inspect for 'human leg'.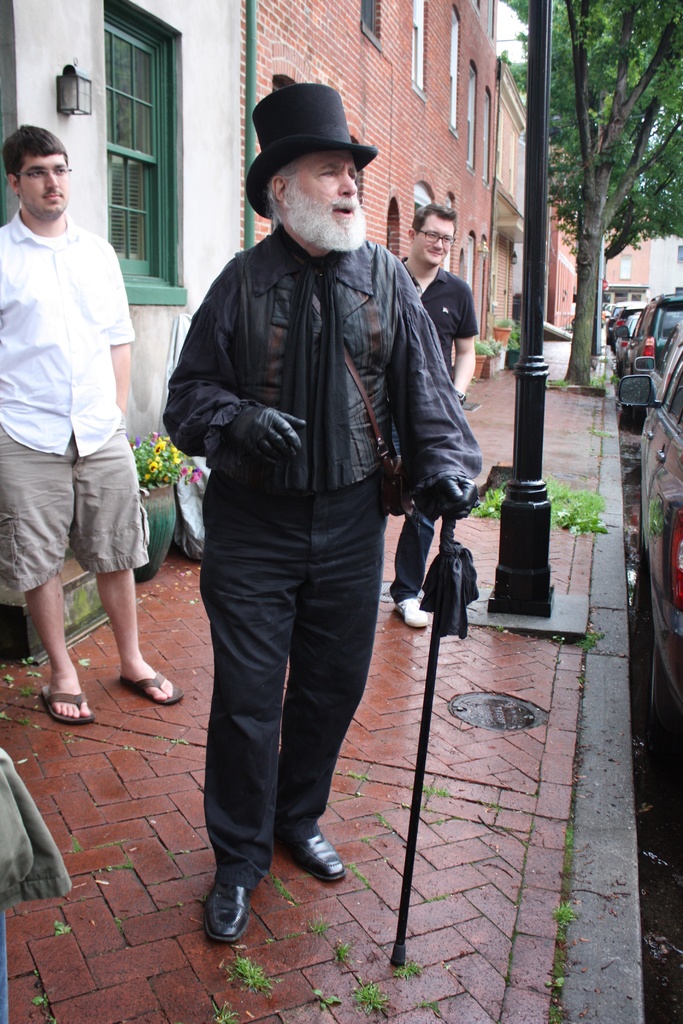
Inspection: crop(73, 414, 181, 712).
